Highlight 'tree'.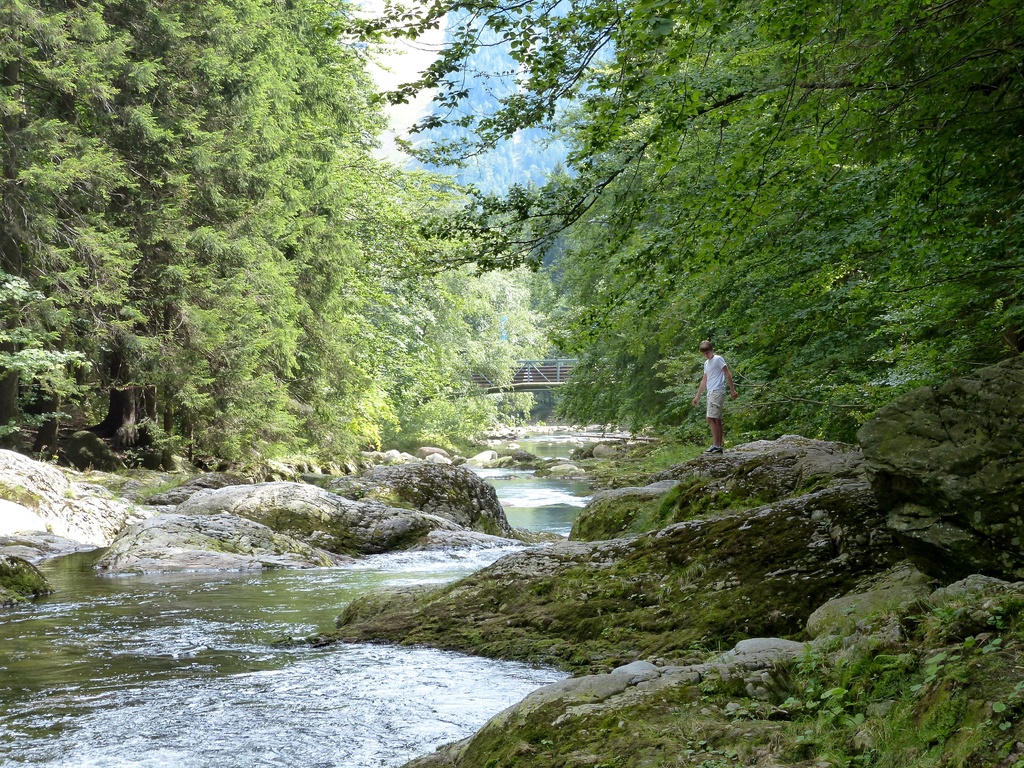
Highlighted region: {"left": 373, "top": 187, "right": 516, "bottom": 478}.
